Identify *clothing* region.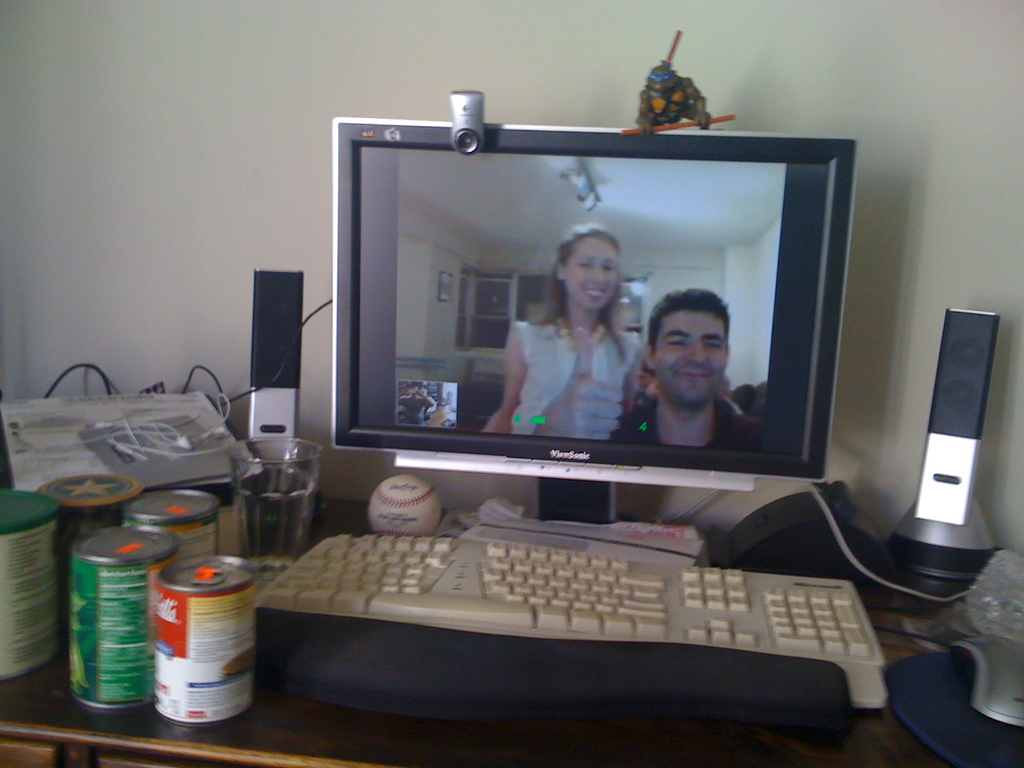
Region: bbox=(501, 298, 647, 446).
